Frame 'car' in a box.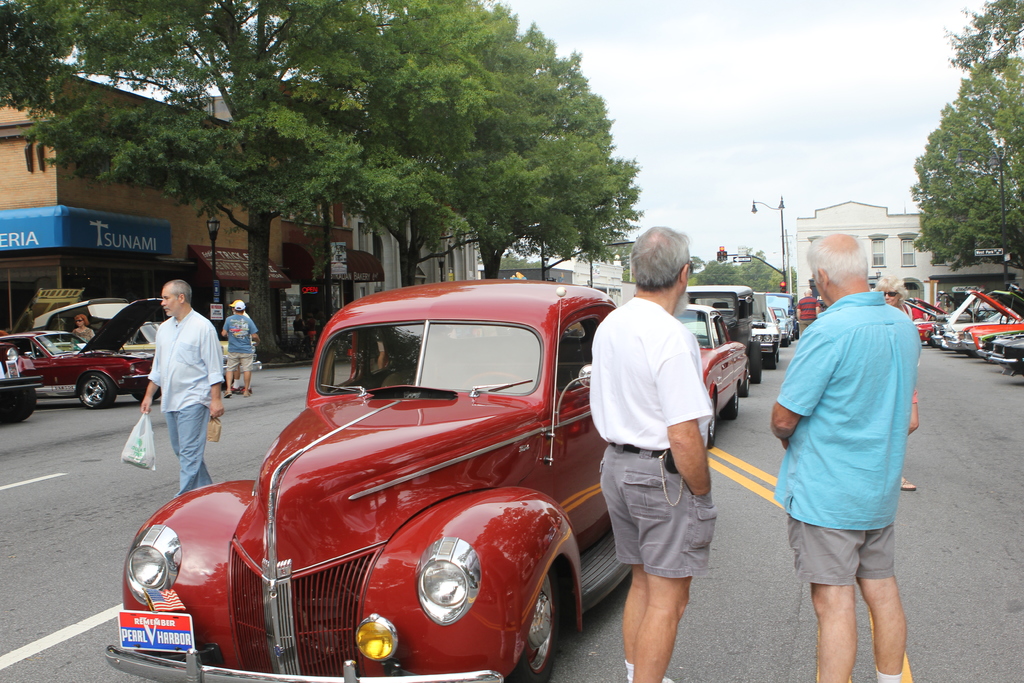
detection(107, 278, 630, 682).
